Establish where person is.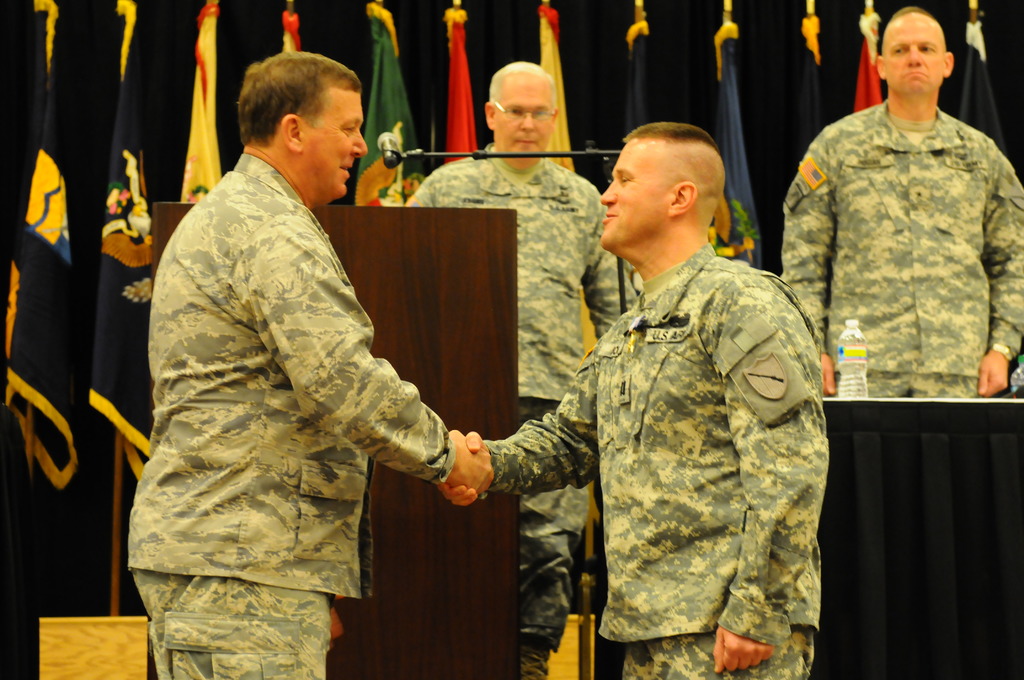
Established at region(390, 63, 638, 679).
